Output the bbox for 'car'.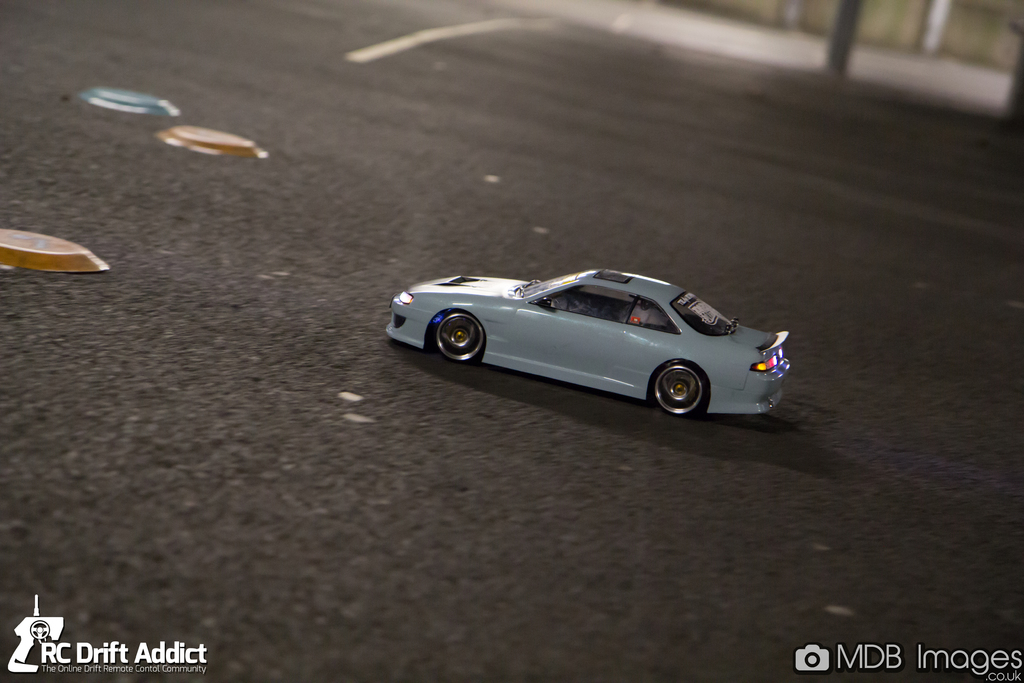
pyautogui.locateOnScreen(388, 266, 787, 426).
